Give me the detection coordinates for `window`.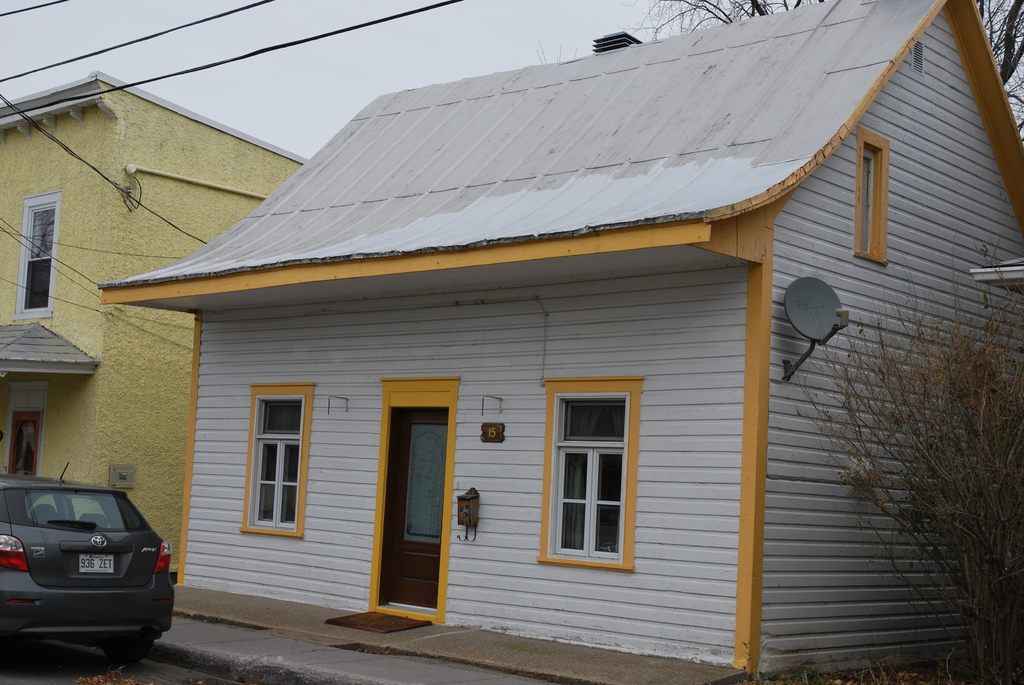
box=[535, 377, 650, 571].
